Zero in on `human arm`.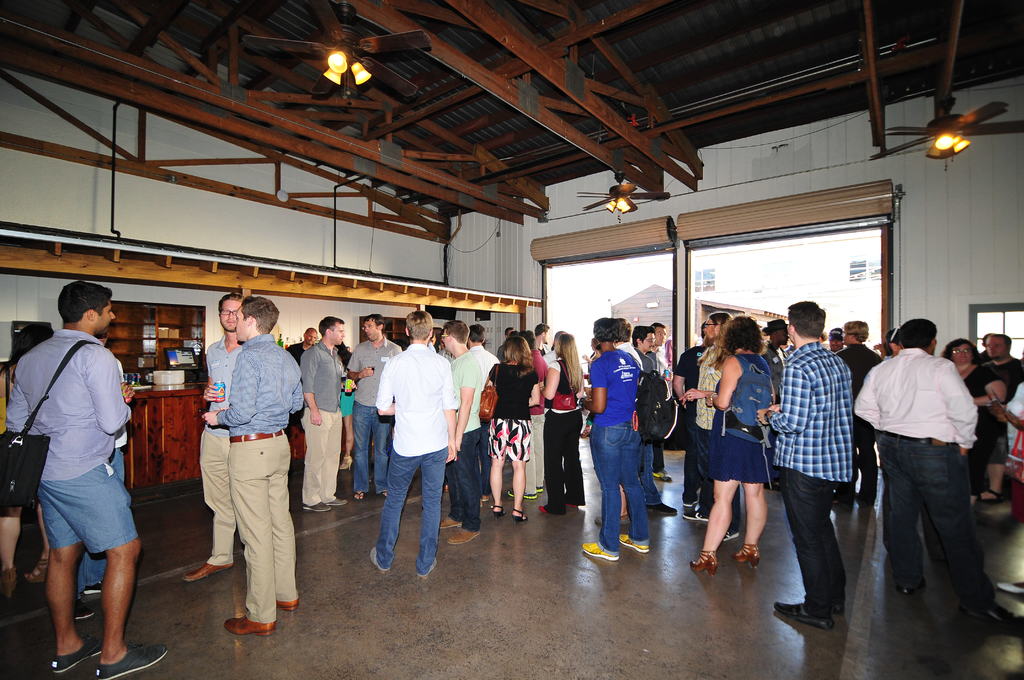
Zeroed in: 580 361 607 416.
